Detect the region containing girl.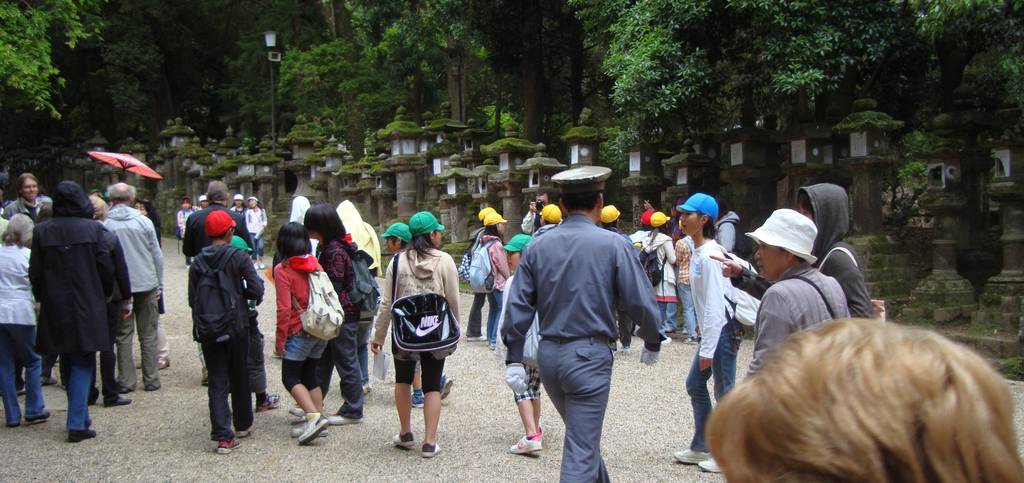
(136, 200, 173, 369).
